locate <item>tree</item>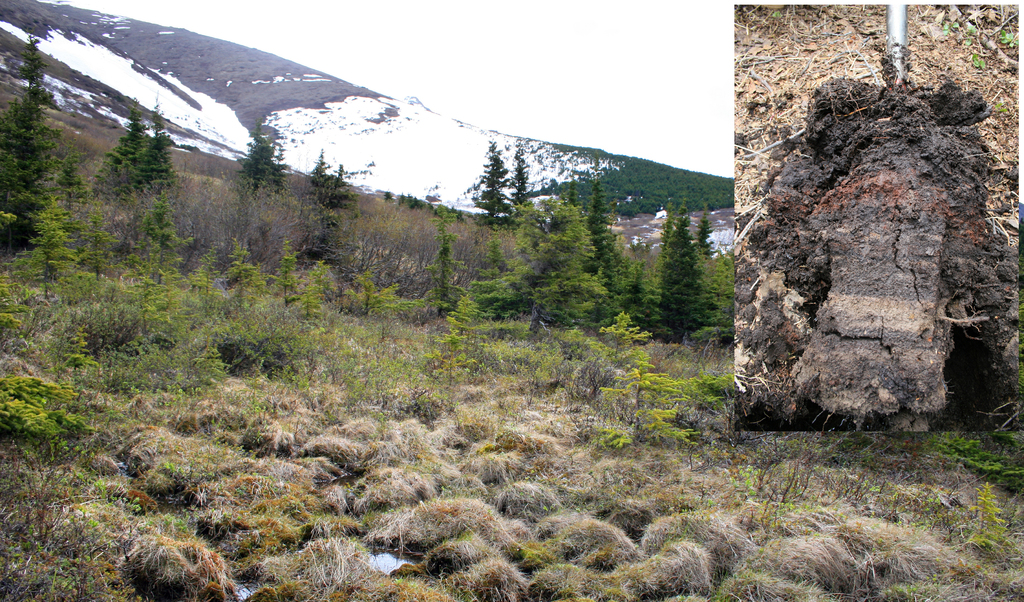
box(463, 156, 523, 207)
